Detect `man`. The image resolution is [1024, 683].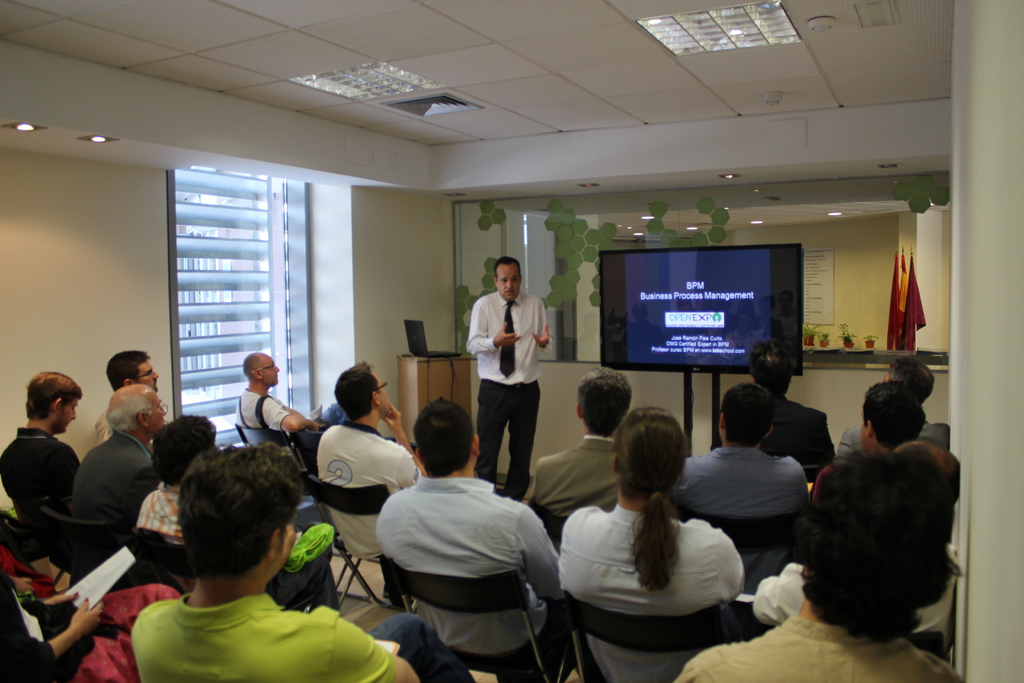
bbox=[748, 437, 961, 652].
